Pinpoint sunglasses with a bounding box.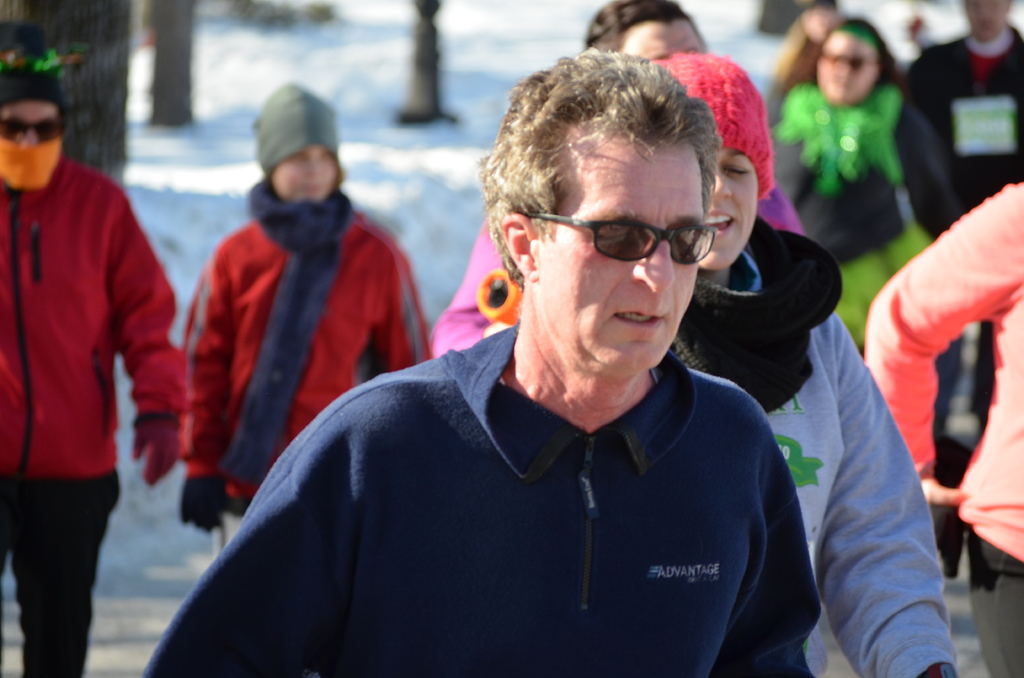
[518, 213, 717, 266].
